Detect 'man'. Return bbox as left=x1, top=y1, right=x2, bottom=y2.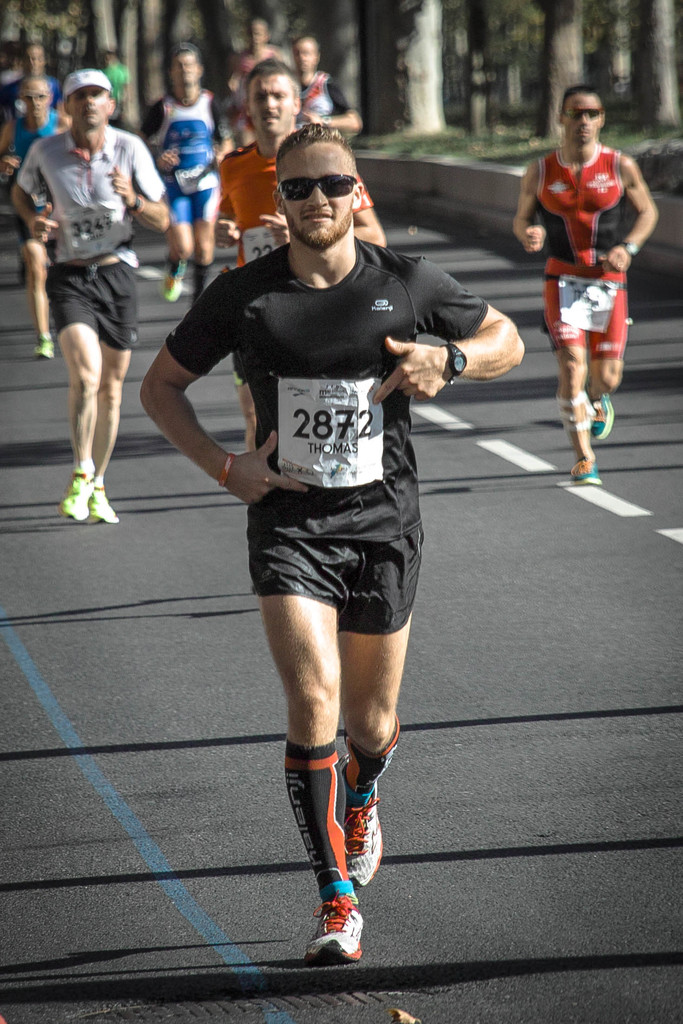
left=10, top=68, right=161, bottom=534.
